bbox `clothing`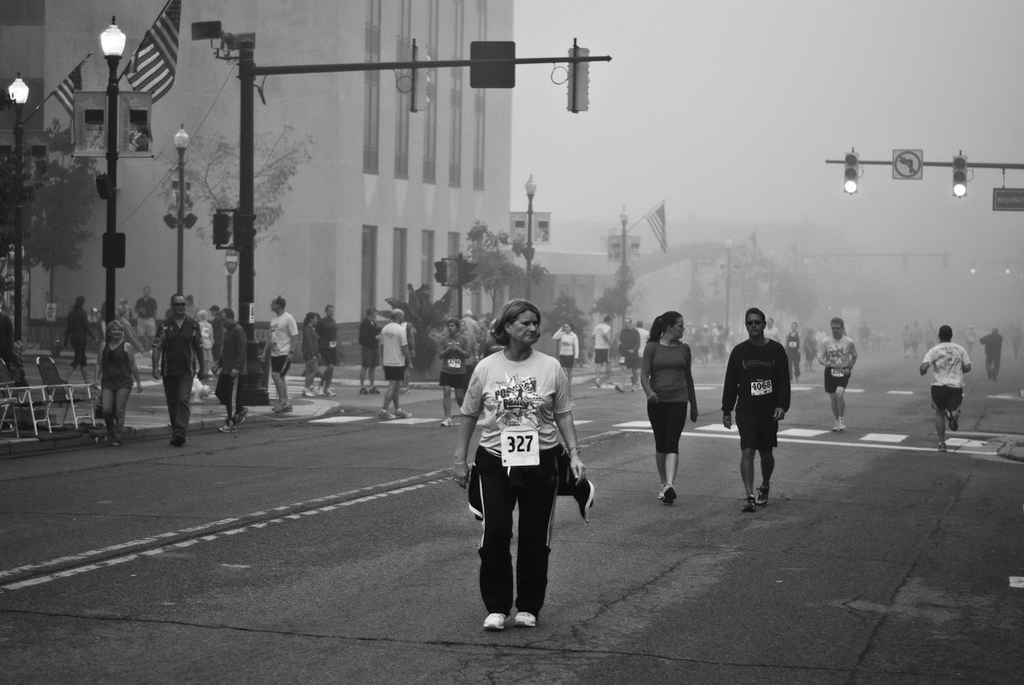
crop(0, 319, 26, 380)
